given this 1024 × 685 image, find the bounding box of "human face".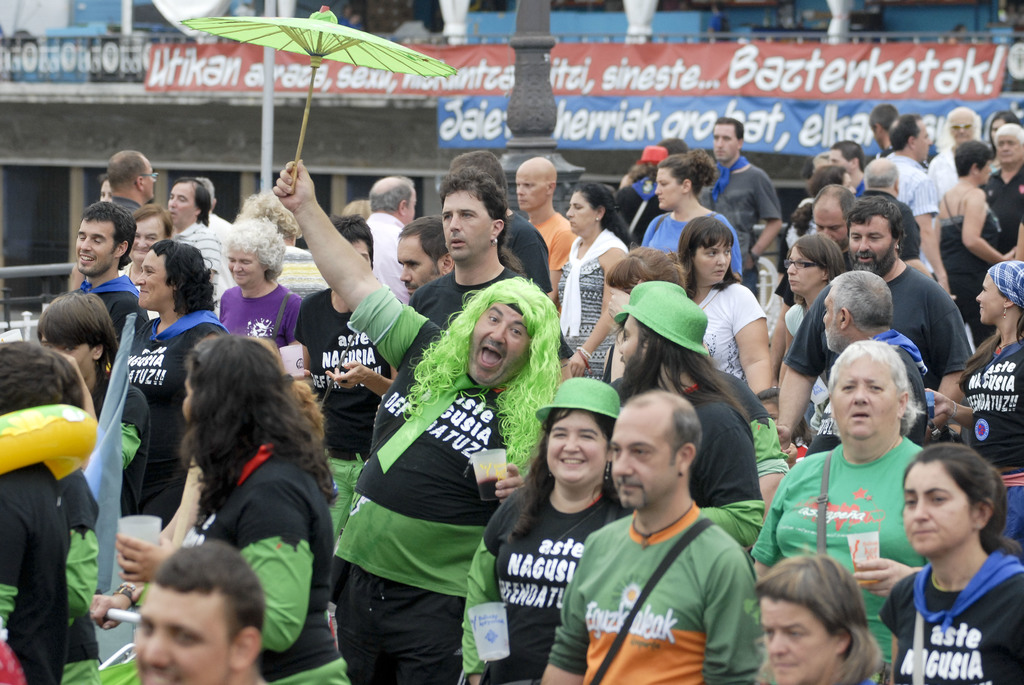
548,409,609,484.
